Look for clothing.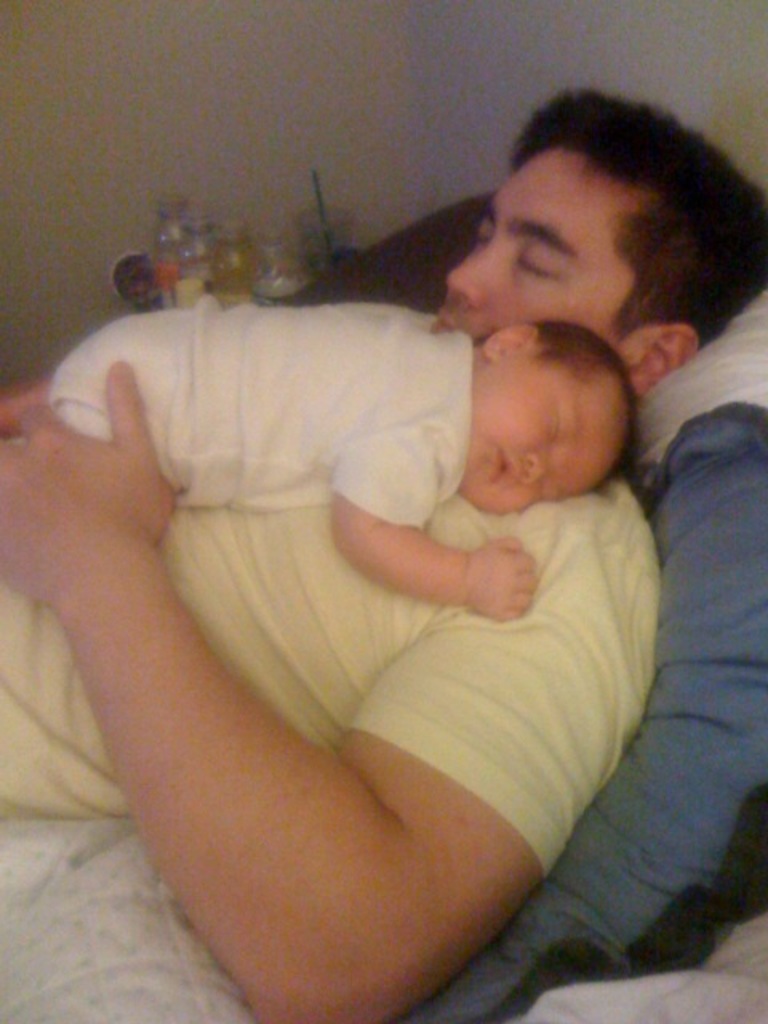
Found: (left=0, top=509, right=658, bottom=872).
